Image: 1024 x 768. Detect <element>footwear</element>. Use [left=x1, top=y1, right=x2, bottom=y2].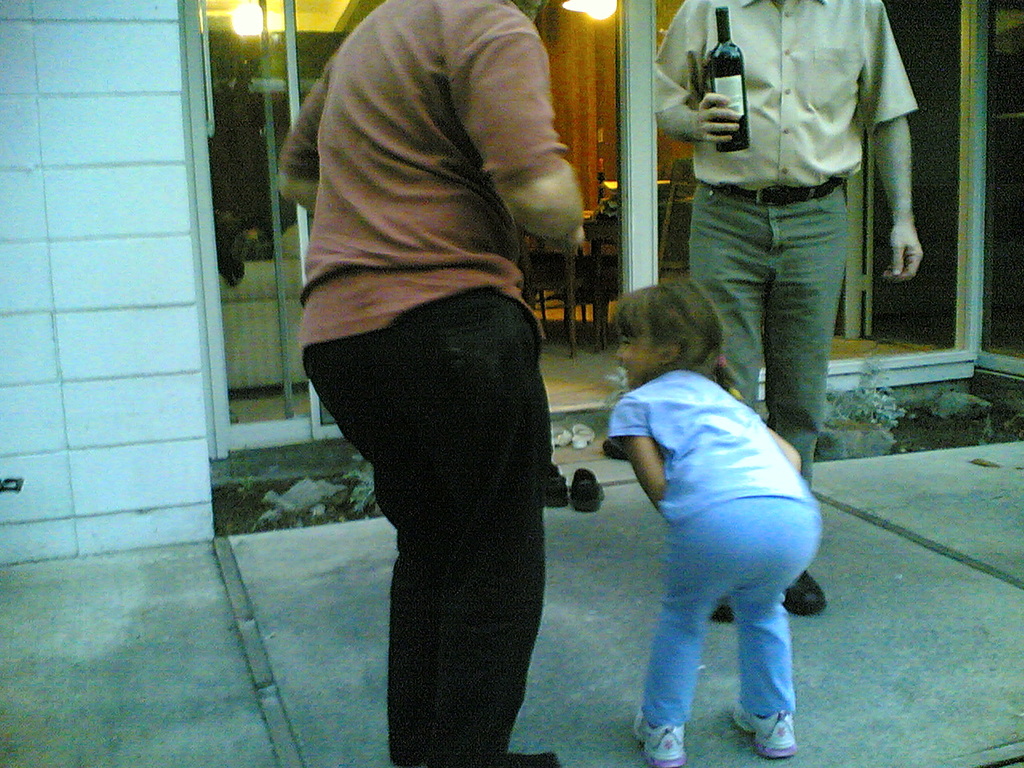
[left=494, top=748, right=560, bottom=767].
